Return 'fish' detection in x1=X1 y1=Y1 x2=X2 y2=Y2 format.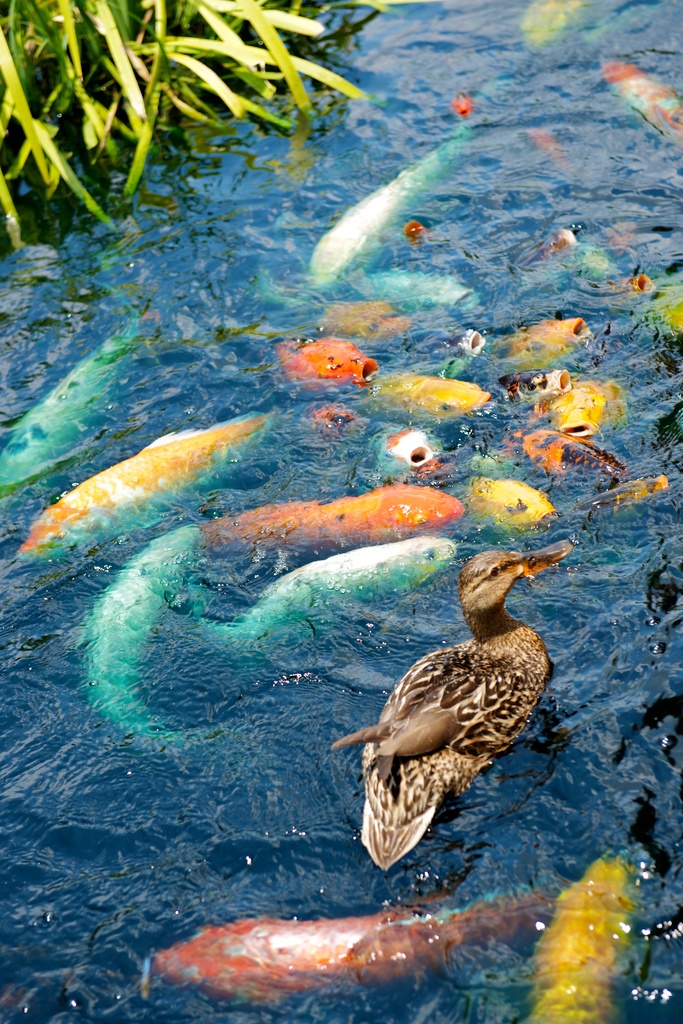
x1=363 y1=263 x2=491 y2=317.
